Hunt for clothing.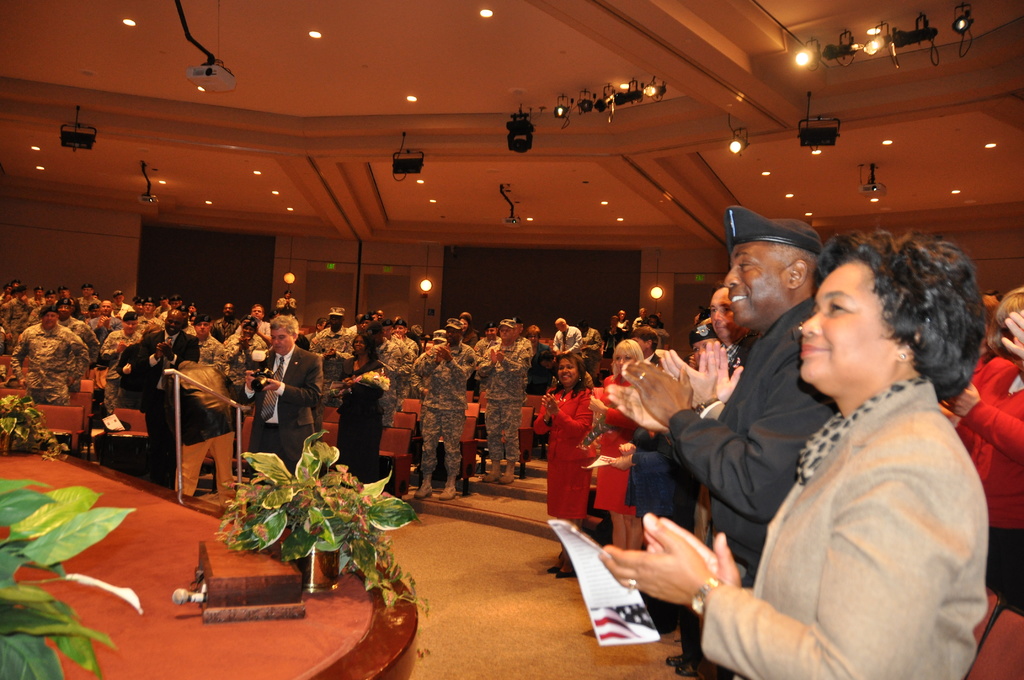
Hunted down at {"x1": 79, "y1": 294, "x2": 100, "y2": 315}.
